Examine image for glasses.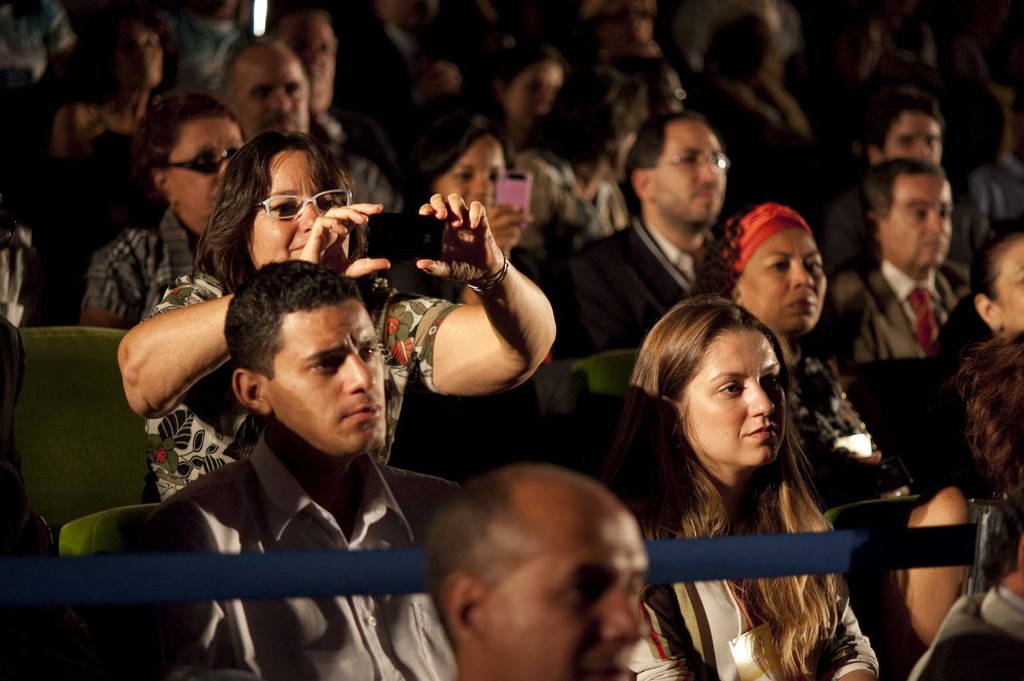
Examination result: rect(227, 182, 351, 223).
